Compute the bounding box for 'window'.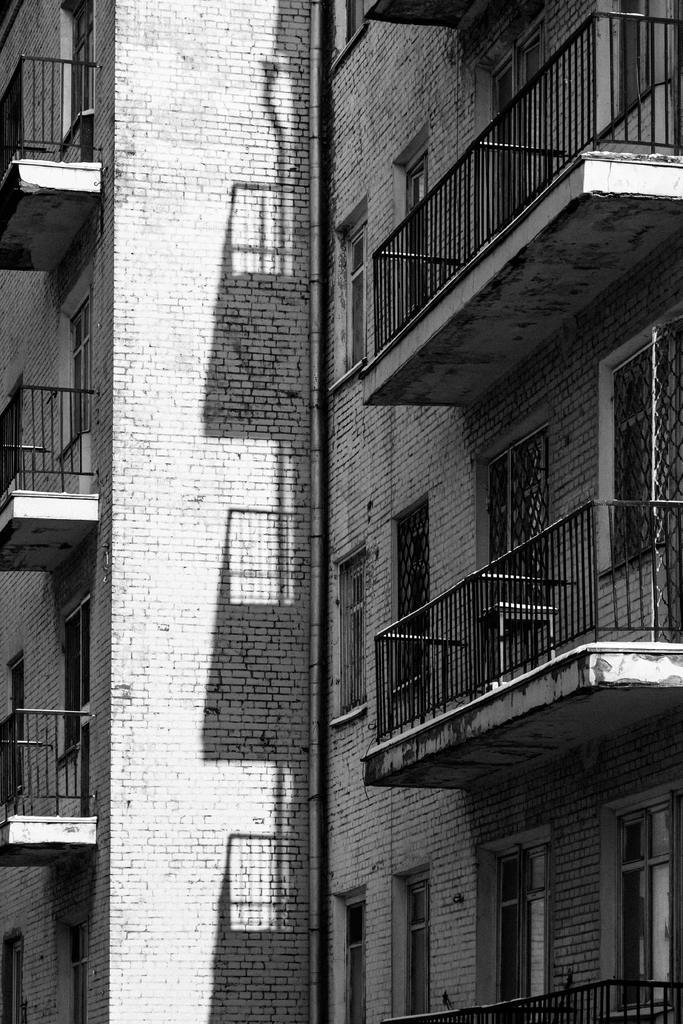
[left=390, top=504, right=431, bottom=691].
